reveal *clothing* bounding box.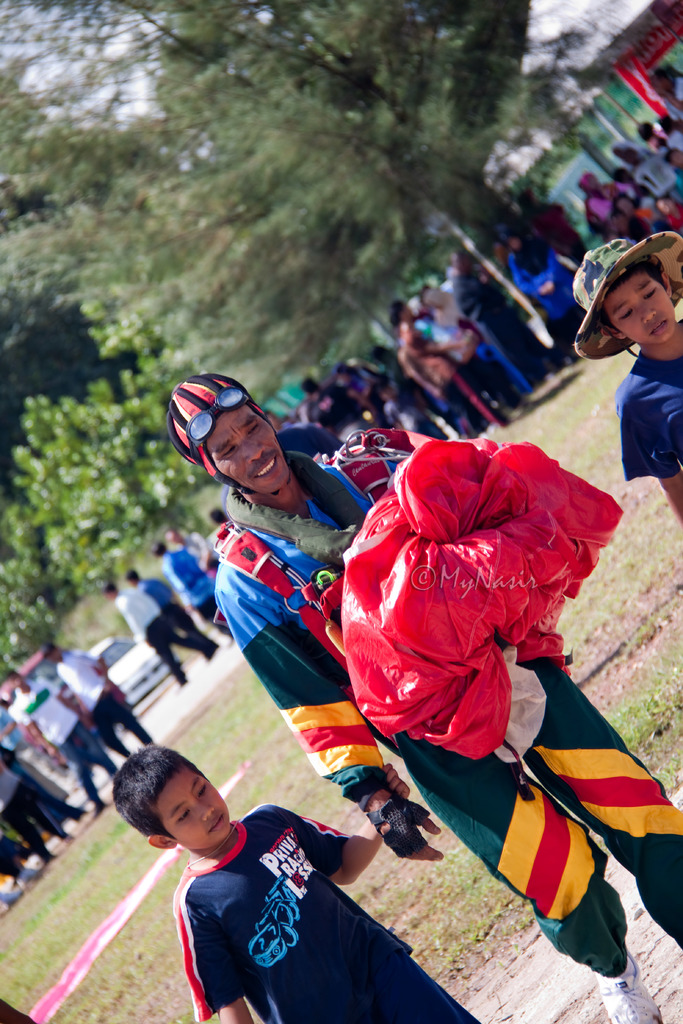
Revealed: l=617, t=351, r=682, b=479.
